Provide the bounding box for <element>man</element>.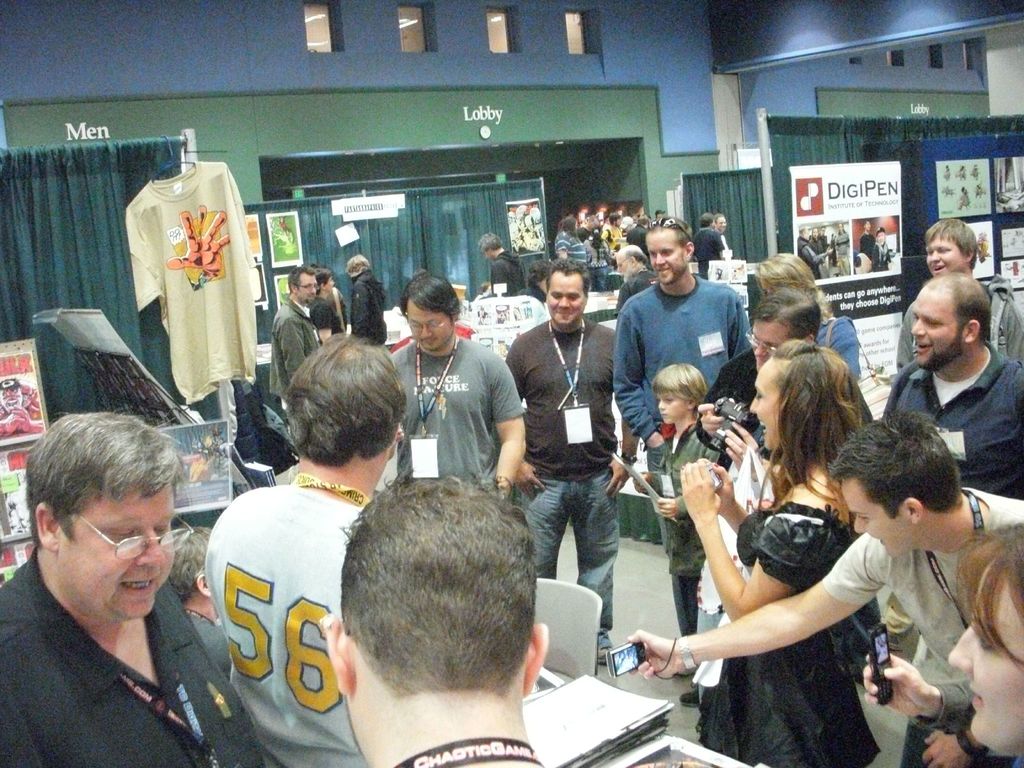
left=555, top=217, right=586, bottom=273.
